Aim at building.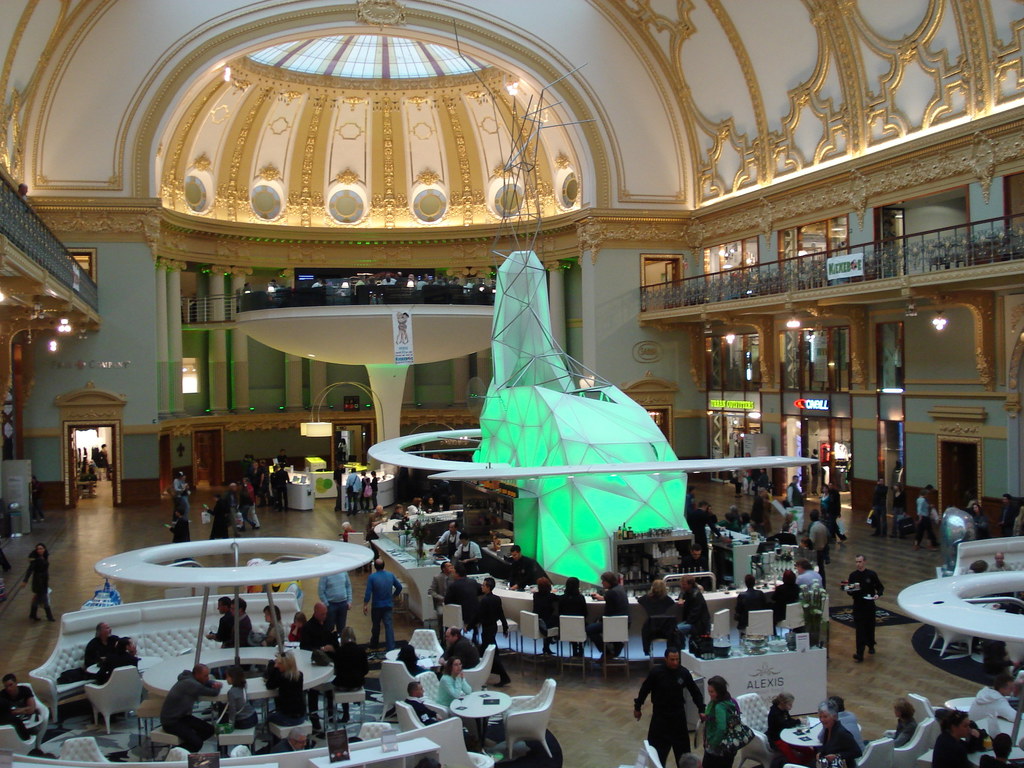
Aimed at (left=0, top=0, right=1023, bottom=767).
